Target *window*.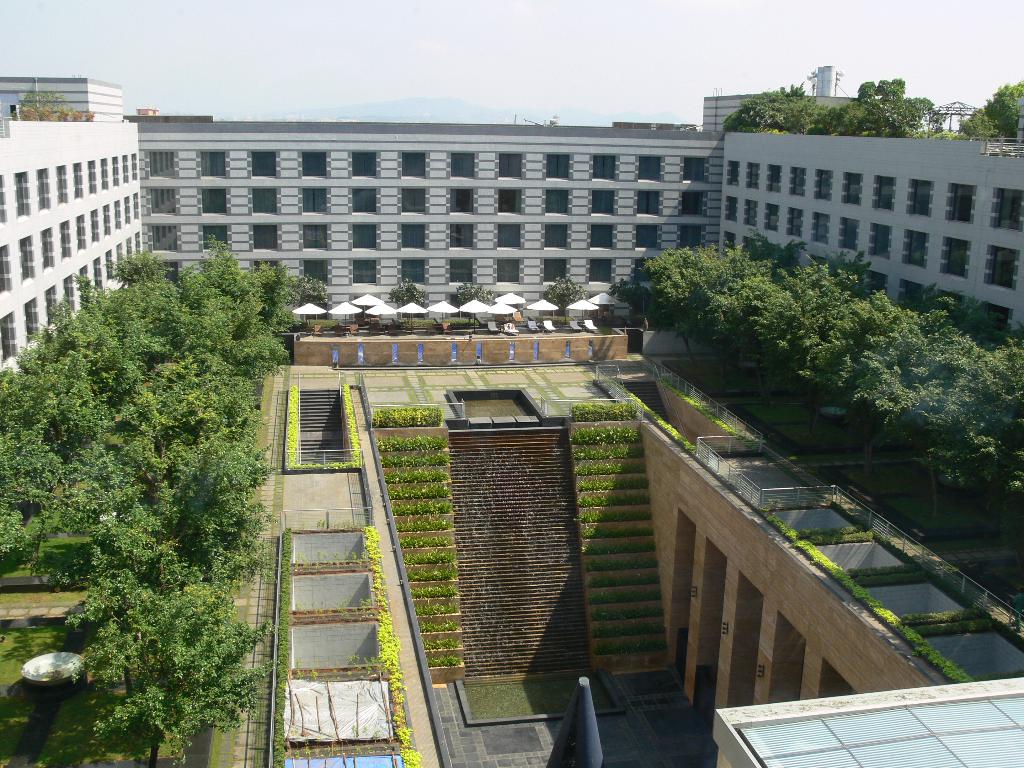
Target region: x1=351, y1=188, x2=377, y2=214.
